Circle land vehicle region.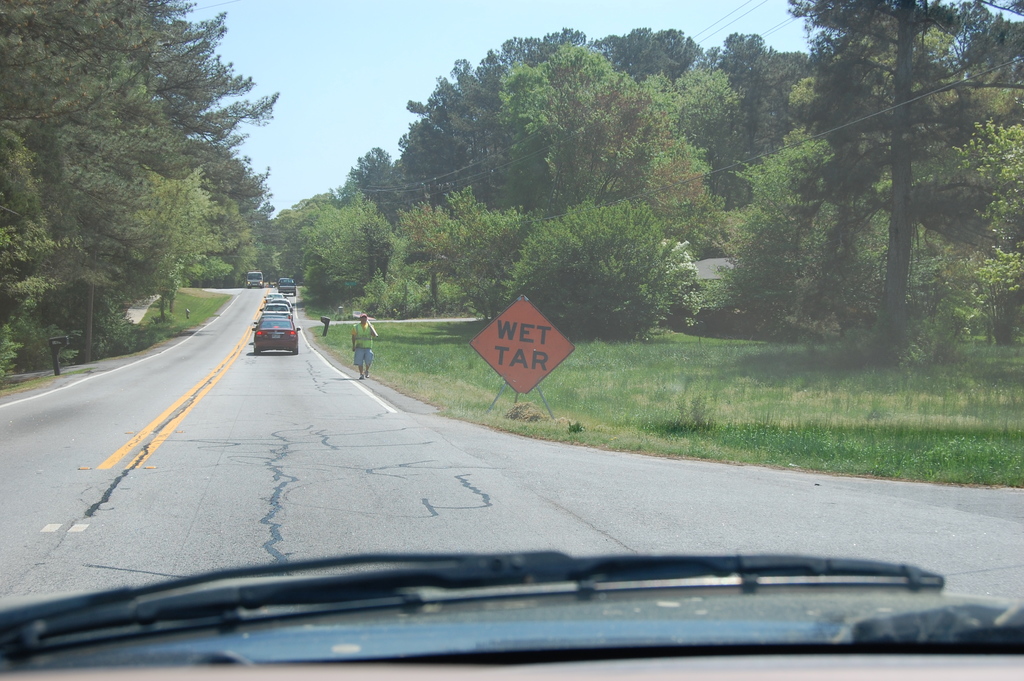
Region: l=0, t=0, r=1023, b=680.
